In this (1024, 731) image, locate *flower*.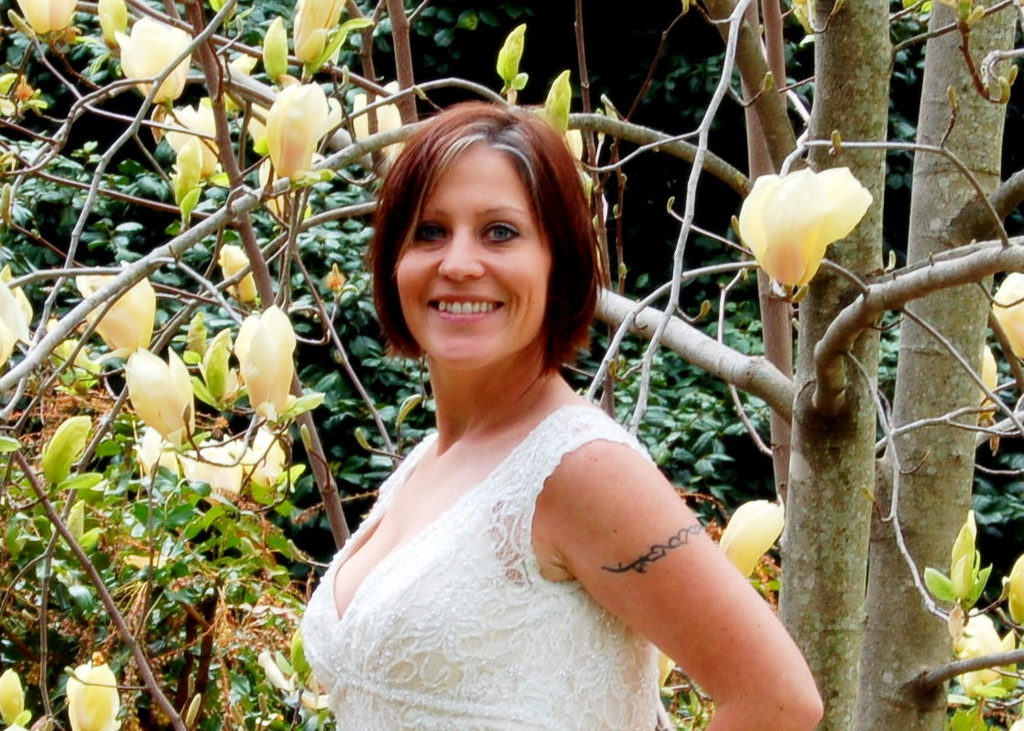
Bounding box: <bbox>990, 271, 1023, 376</bbox>.
